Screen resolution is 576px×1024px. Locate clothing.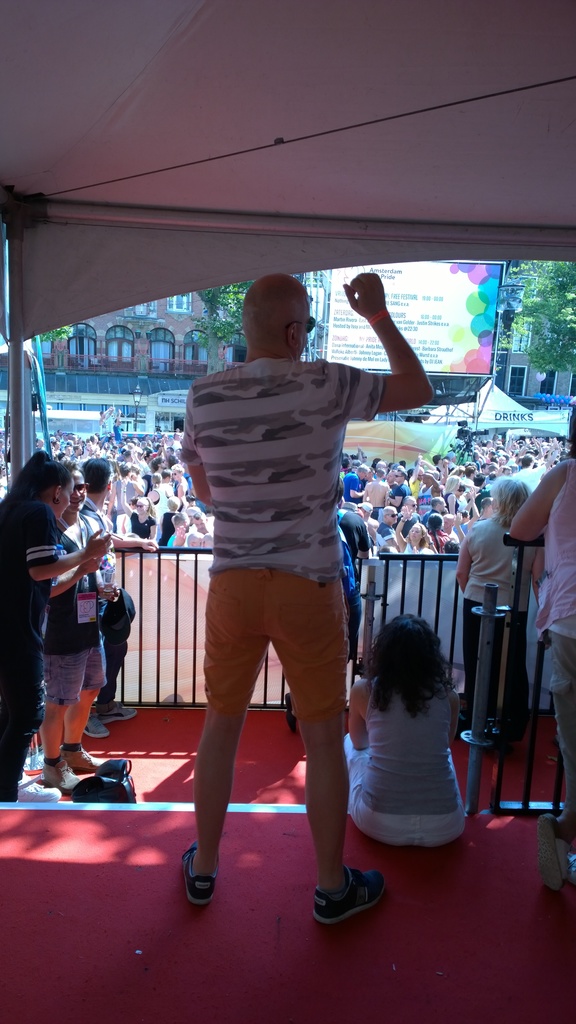
0/498/67/810.
